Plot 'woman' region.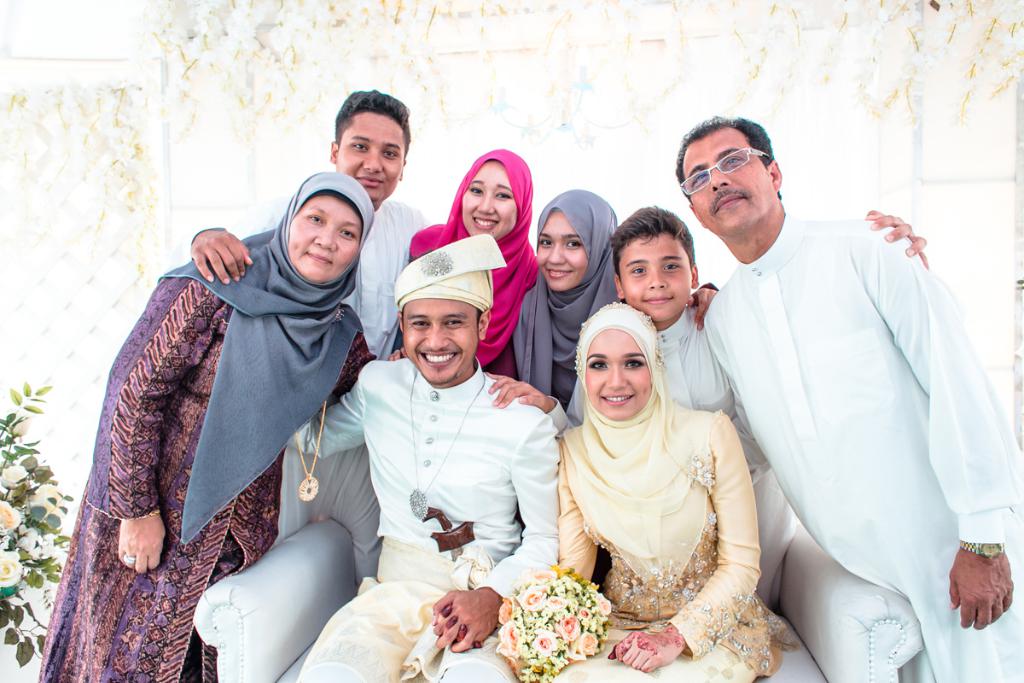
Plotted at rect(506, 184, 723, 414).
